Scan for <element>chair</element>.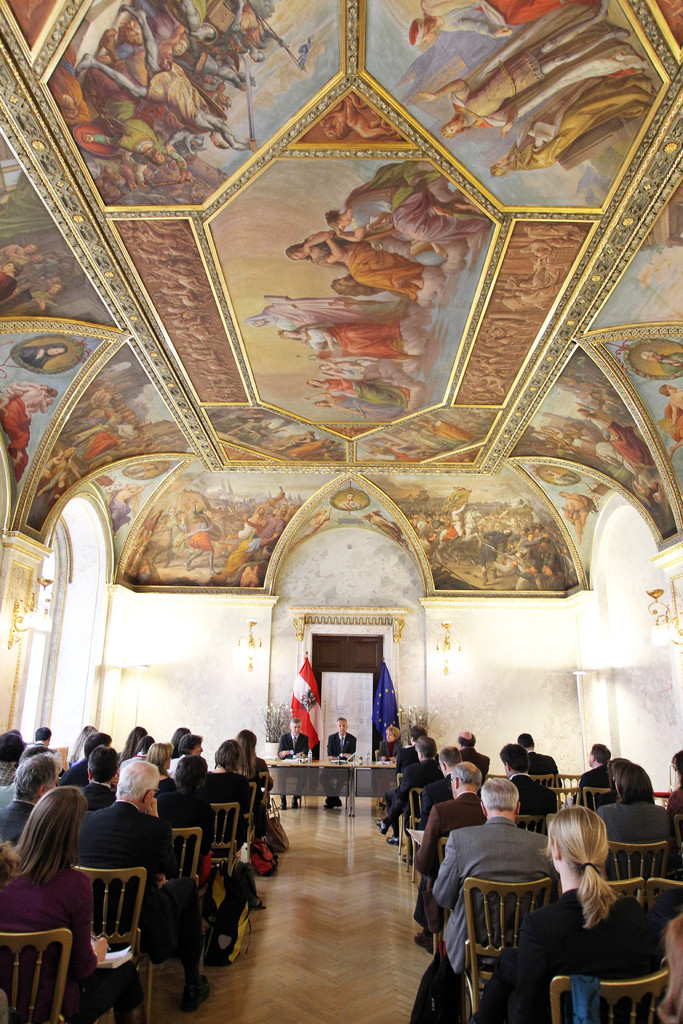
Scan result: 63 862 158 1023.
